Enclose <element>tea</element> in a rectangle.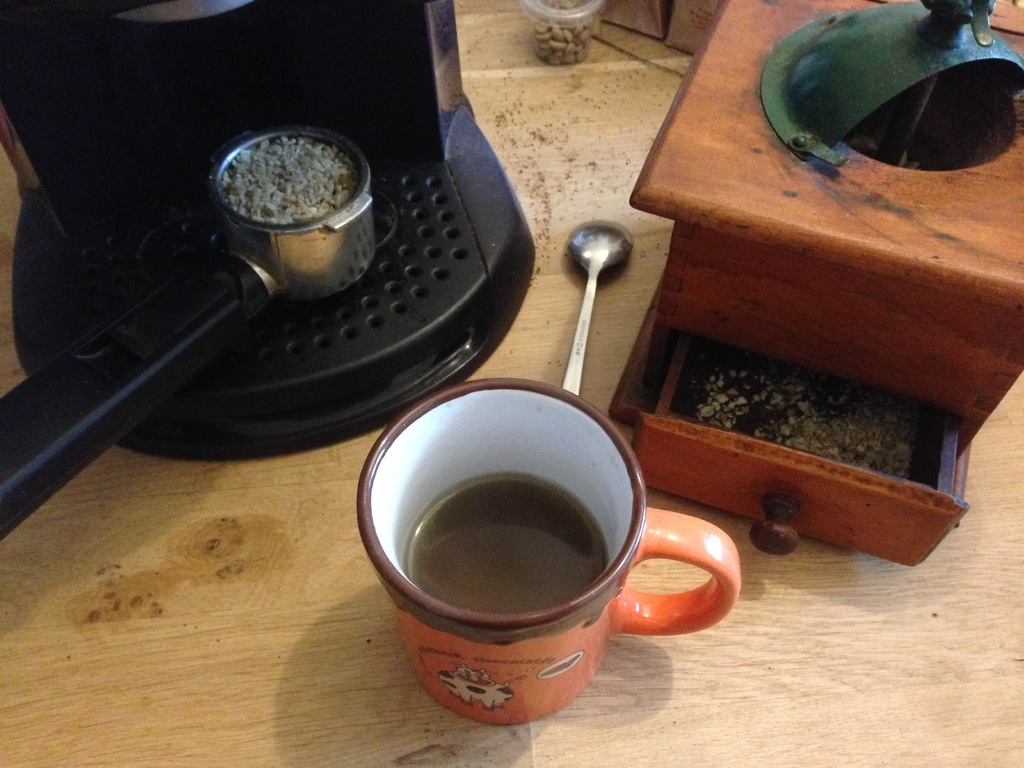
[x1=394, y1=478, x2=609, y2=617].
